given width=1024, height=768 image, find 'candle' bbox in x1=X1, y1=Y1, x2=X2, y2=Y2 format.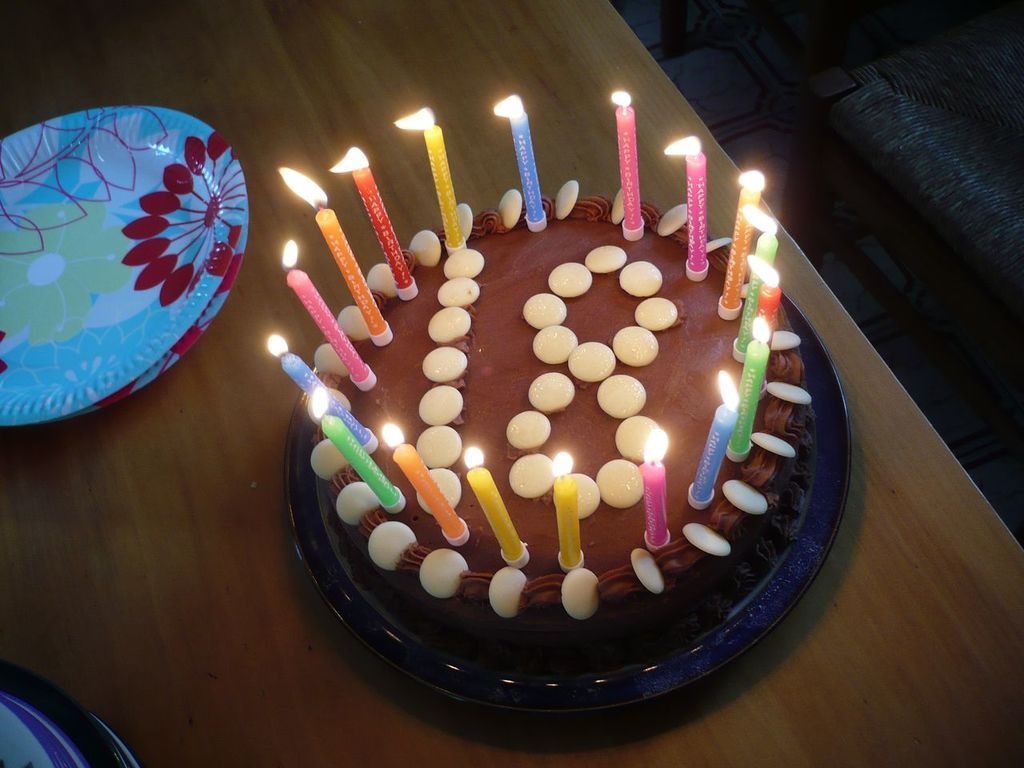
x1=605, y1=90, x2=641, y2=232.
